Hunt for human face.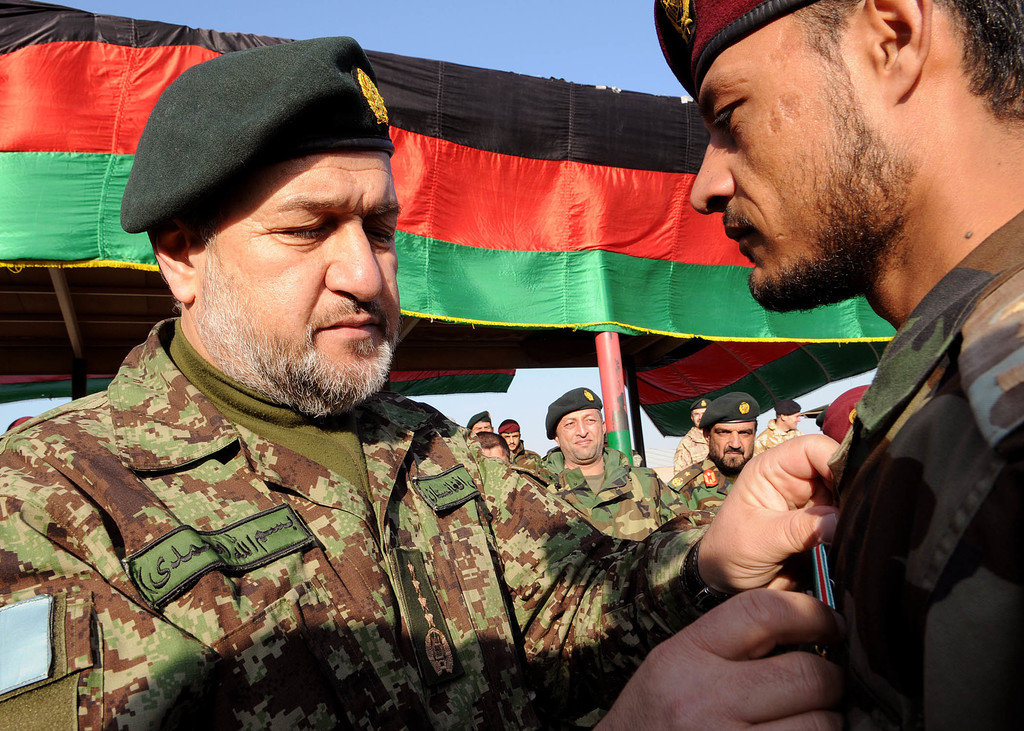
Hunted down at detection(692, 407, 701, 432).
